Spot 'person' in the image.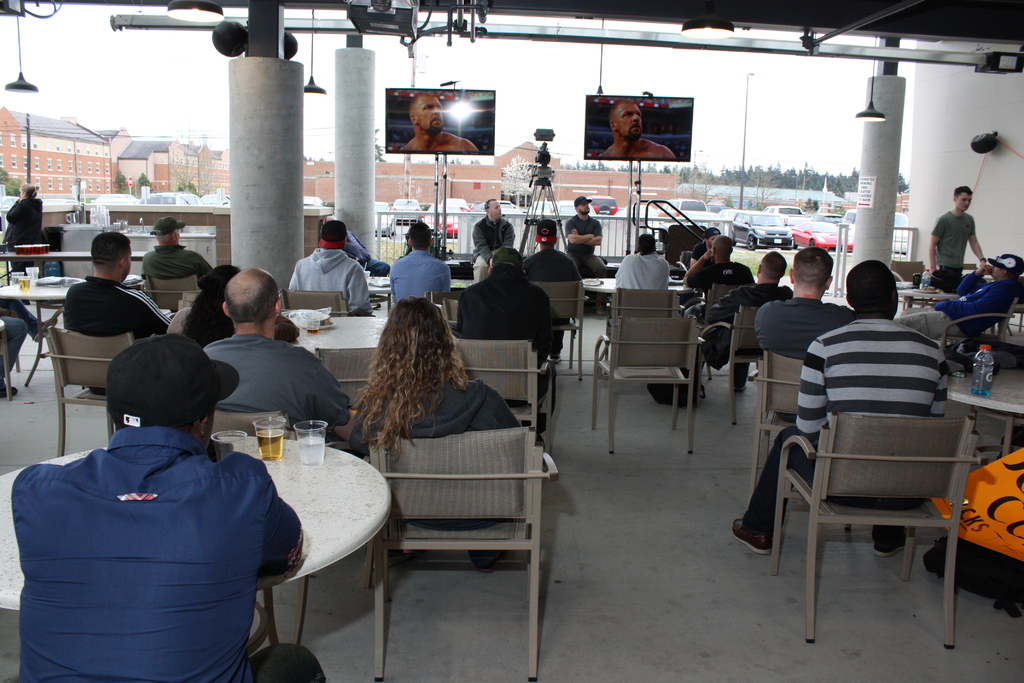
'person' found at [x1=15, y1=340, x2=323, y2=666].
